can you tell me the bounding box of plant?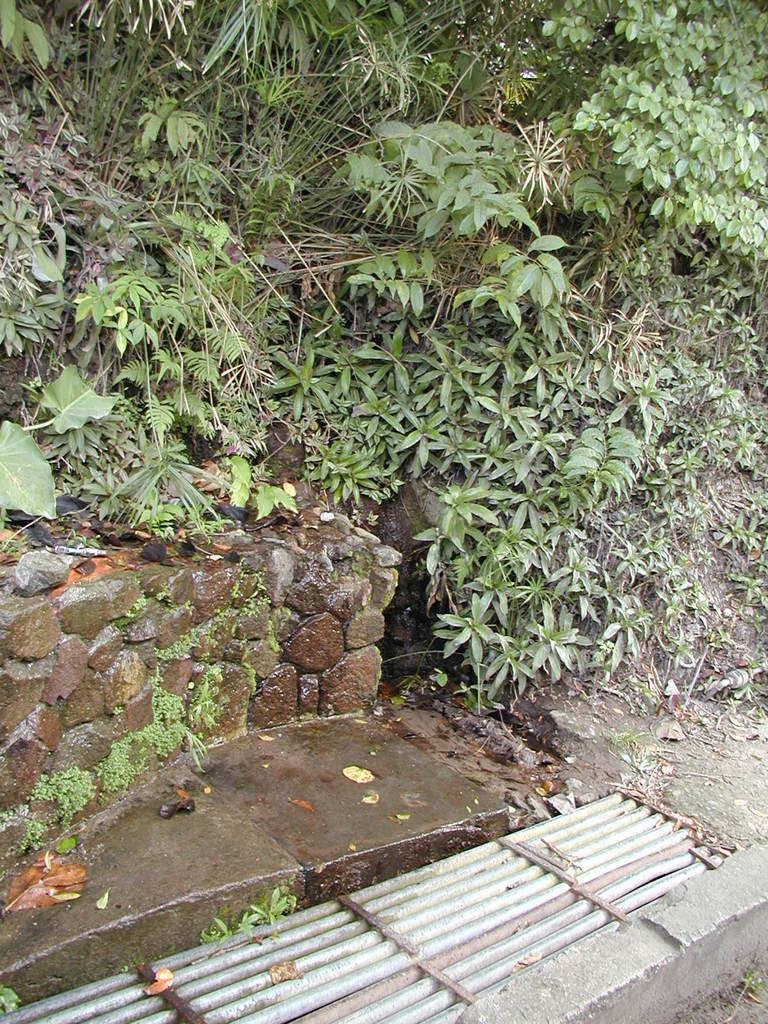
0,988,28,1023.
